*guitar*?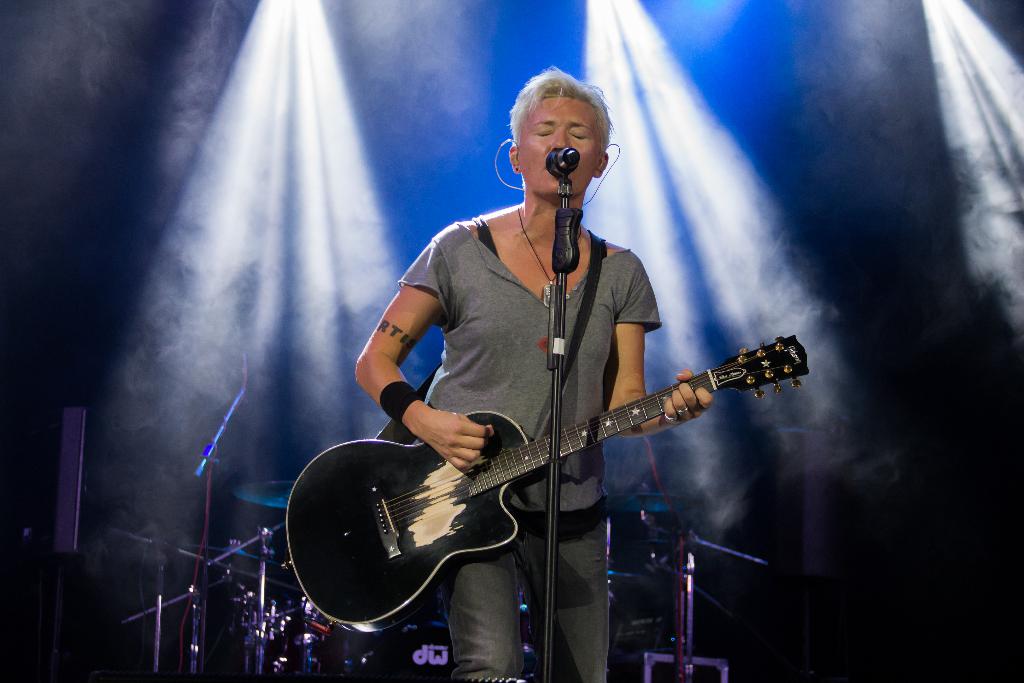
x1=285, y1=333, x2=808, y2=634
